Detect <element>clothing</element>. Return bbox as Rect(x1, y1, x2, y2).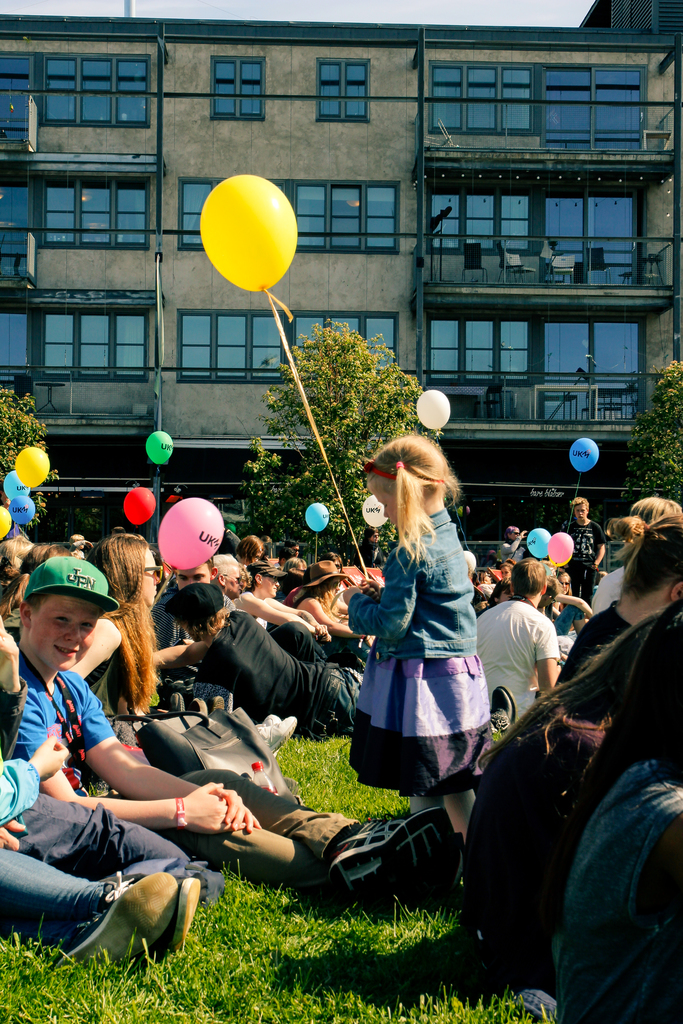
Rect(350, 516, 491, 792).
